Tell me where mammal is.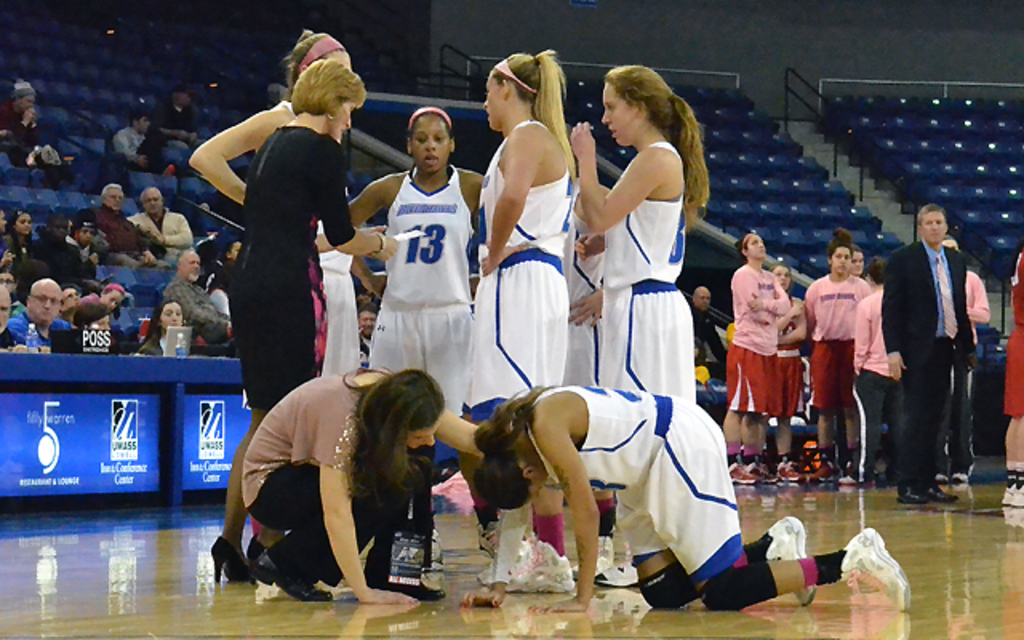
mammal is at 205 51 398 579.
